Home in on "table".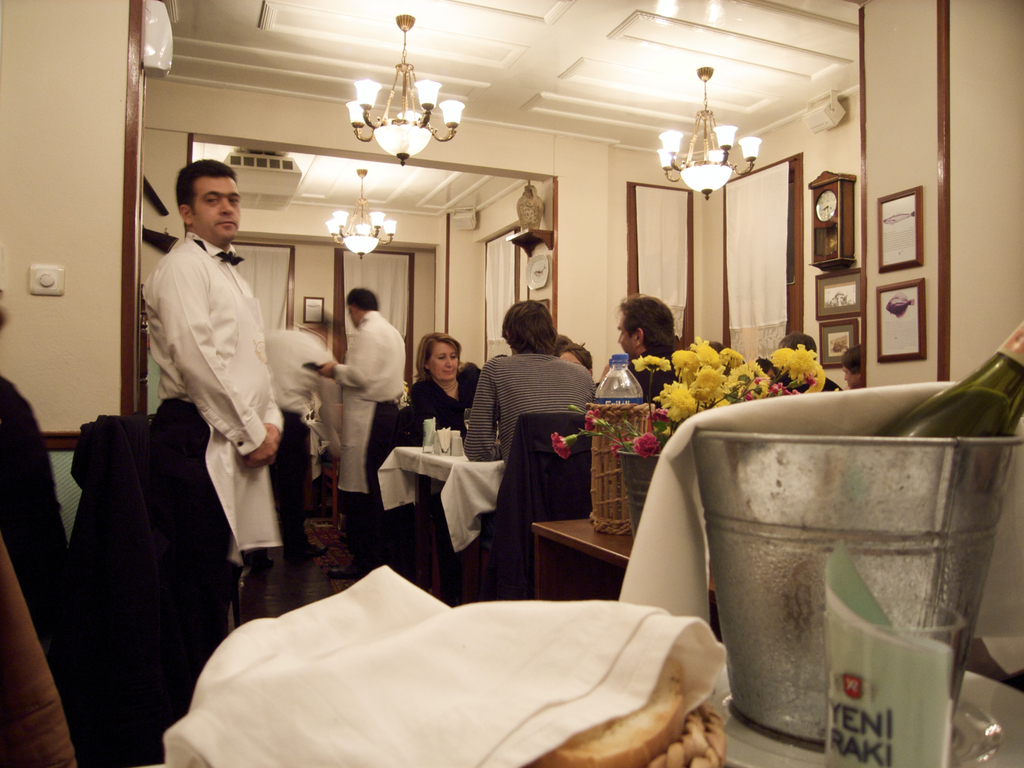
Homed in at [left=535, top=511, right=718, bottom=594].
